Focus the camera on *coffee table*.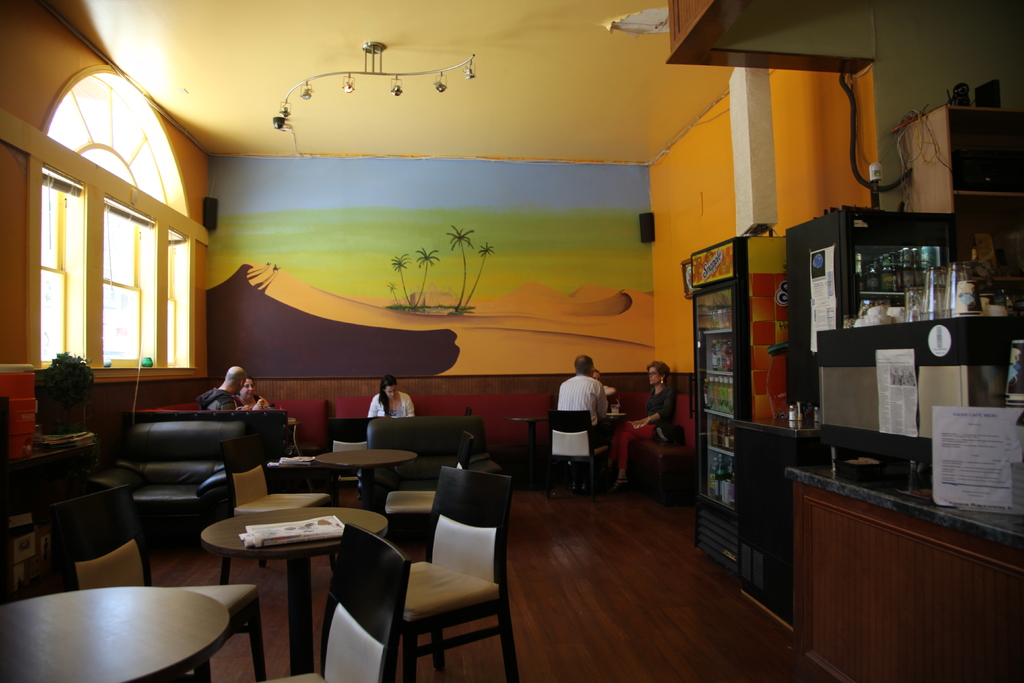
Focus region: rect(0, 585, 240, 682).
